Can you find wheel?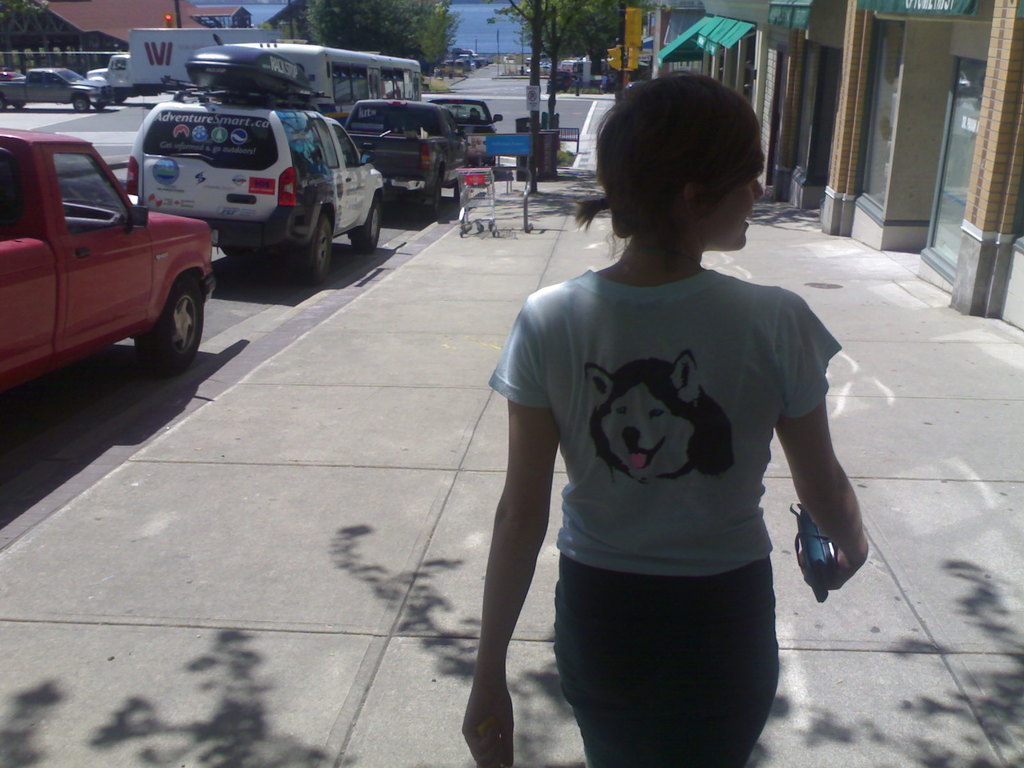
Yes, bounding box: {"left": 74, "top": 97, "right": 87, "bottom": 112}.
